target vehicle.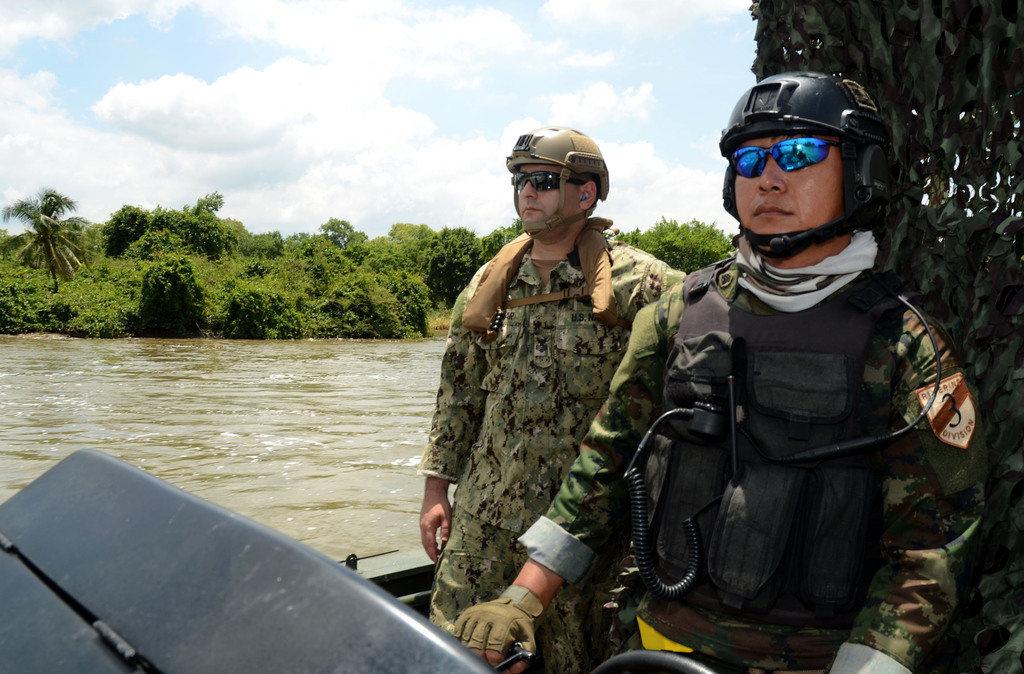
Target region: [4,401,1023,673].
